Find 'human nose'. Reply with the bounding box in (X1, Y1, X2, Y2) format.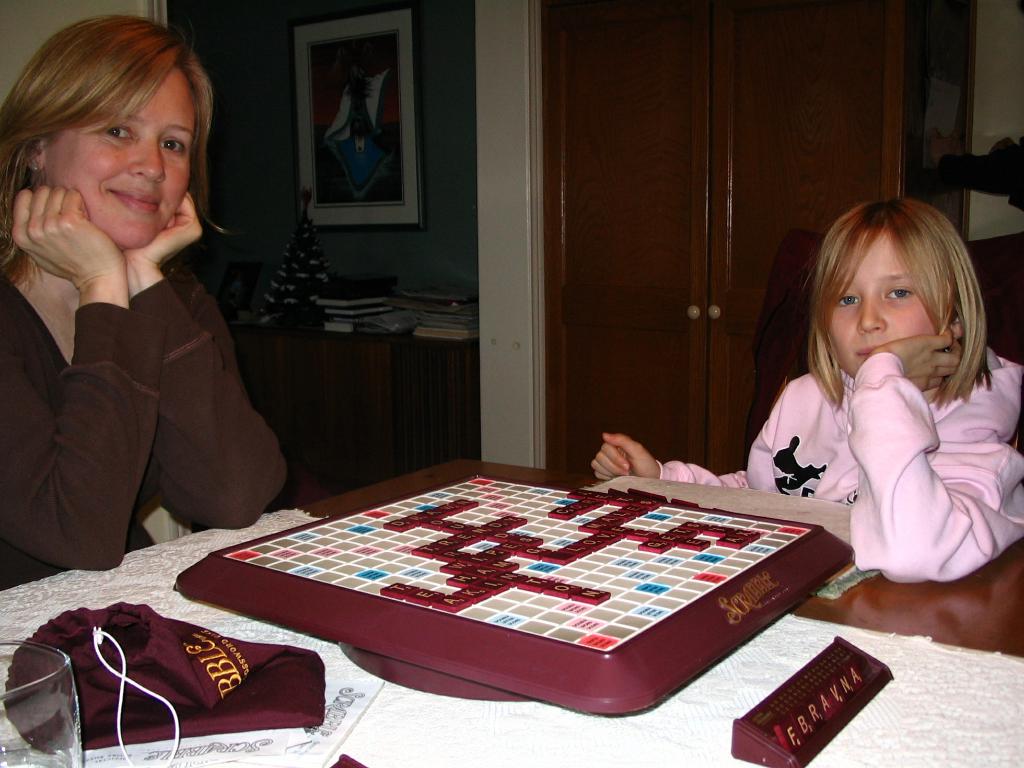
(856, 291, 887, 332).
